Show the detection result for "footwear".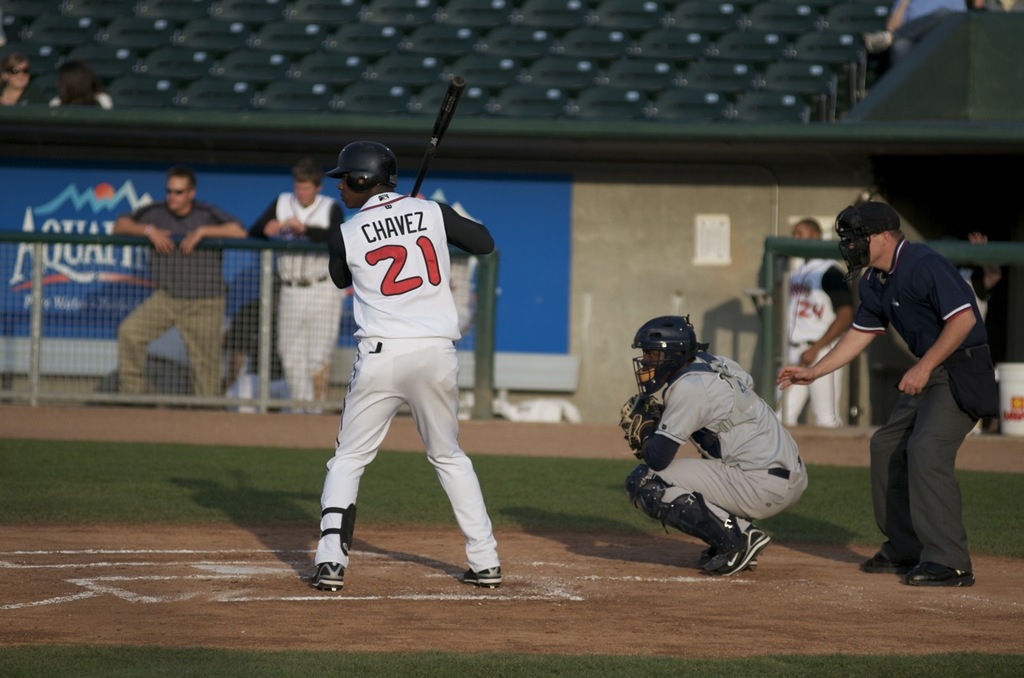
left=704, top=500, right=767, bottom=581.
